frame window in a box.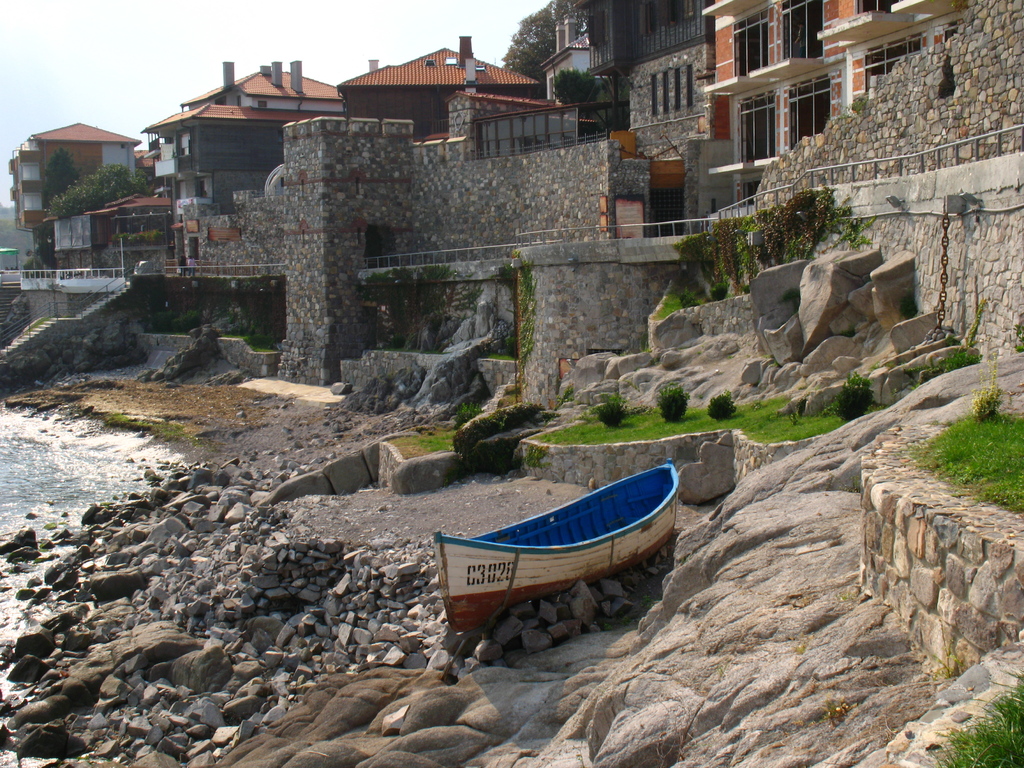
x1=646 y1=67 x2=701 y2=115.
